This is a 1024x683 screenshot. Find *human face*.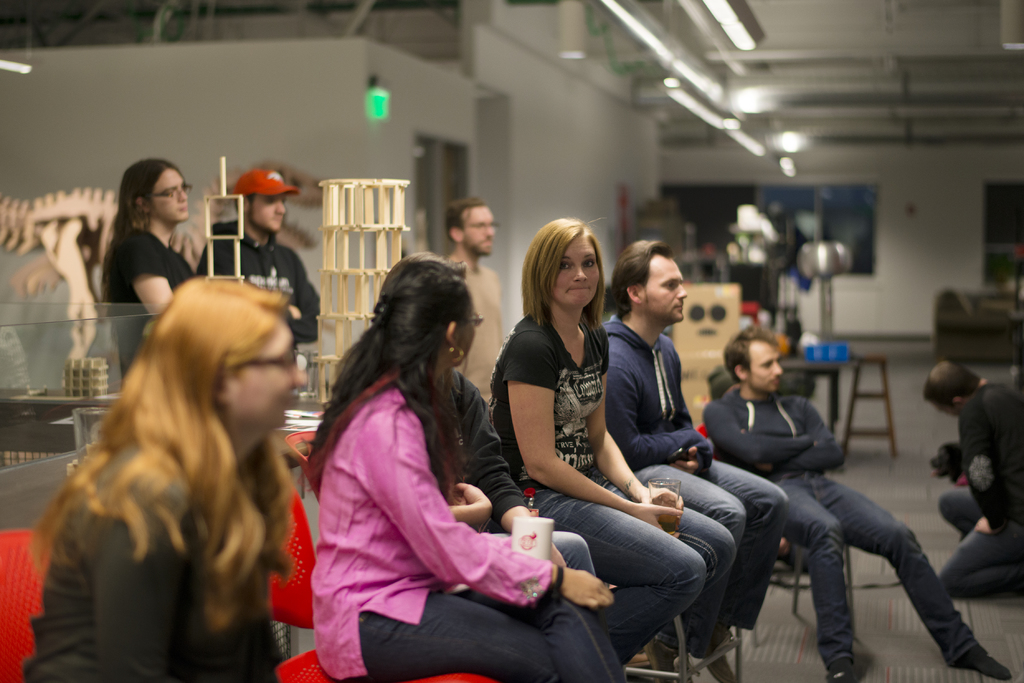
Bounding box: (left=229, top=316, right=311, bottom=435).
